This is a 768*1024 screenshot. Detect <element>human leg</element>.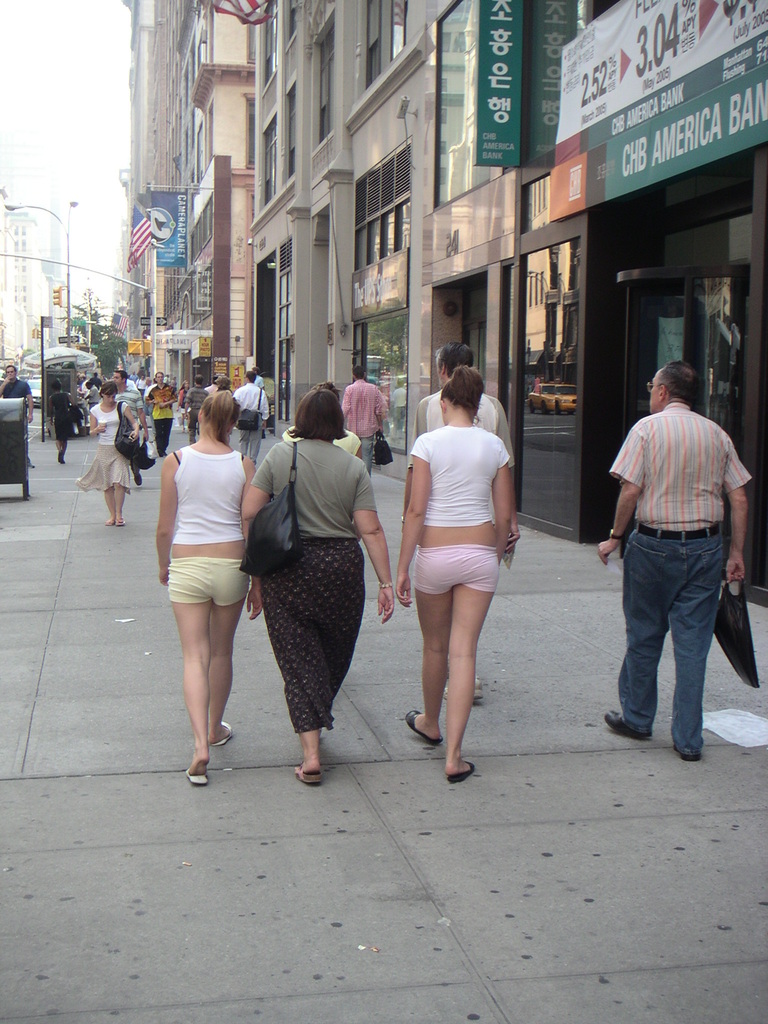
443/540/493/777.
